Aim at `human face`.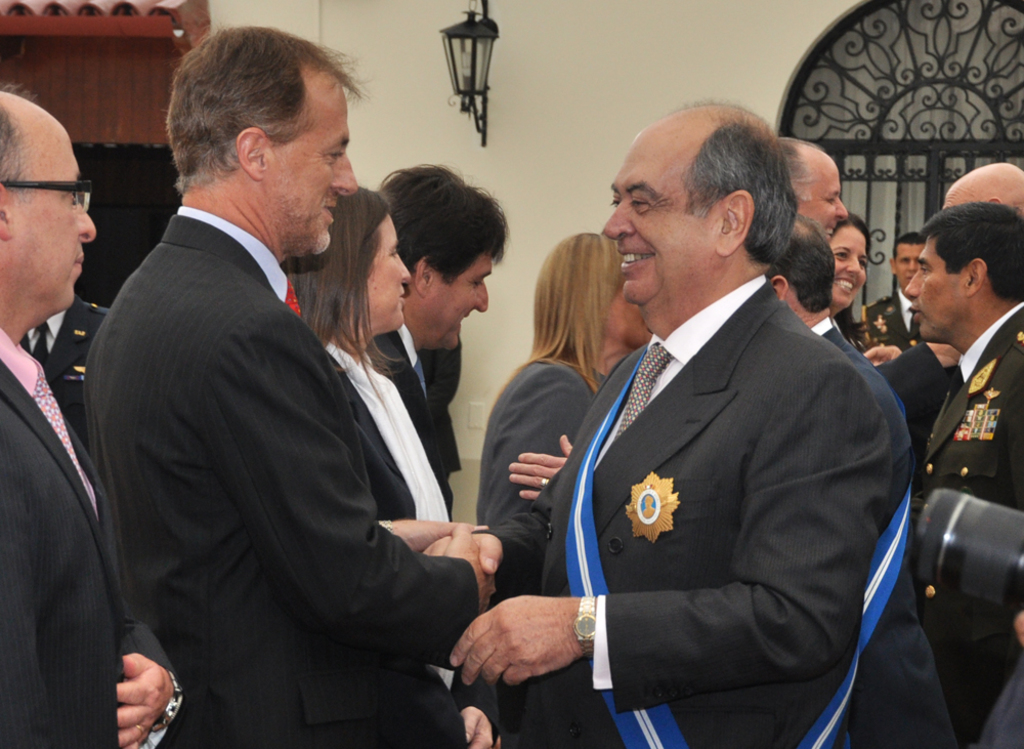
Aimed at {"left": 370, "top": 212, "right": 420, "bottom": 336}.
